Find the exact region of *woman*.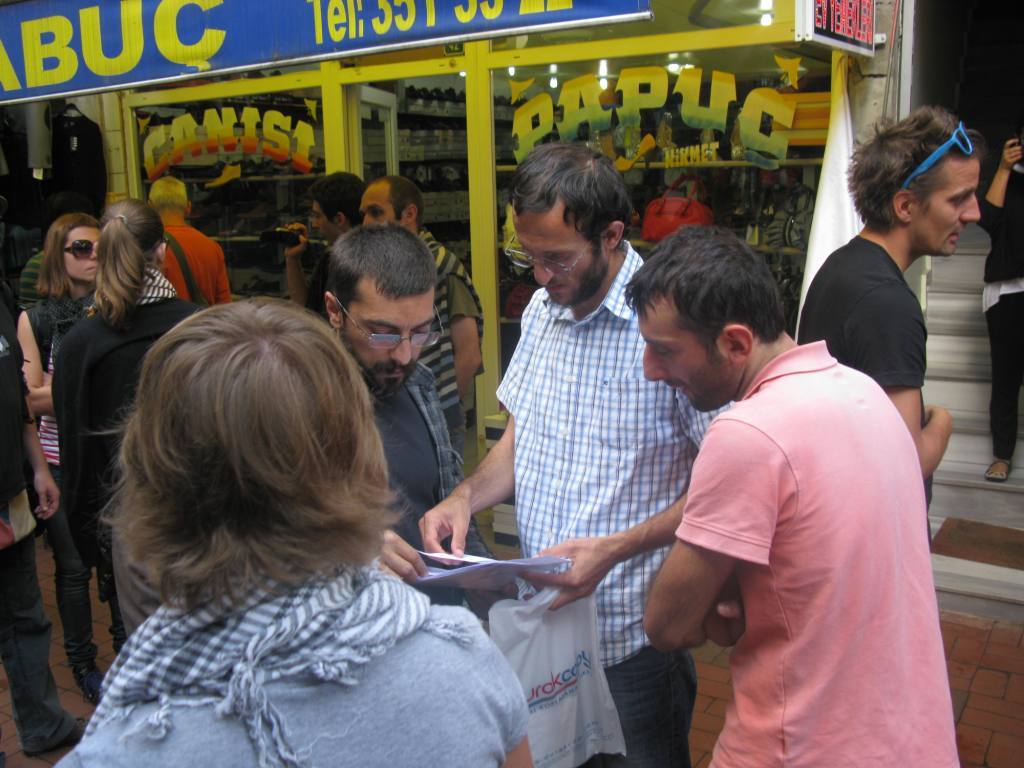
Exact region: detection(35, 250, 539, 767).
